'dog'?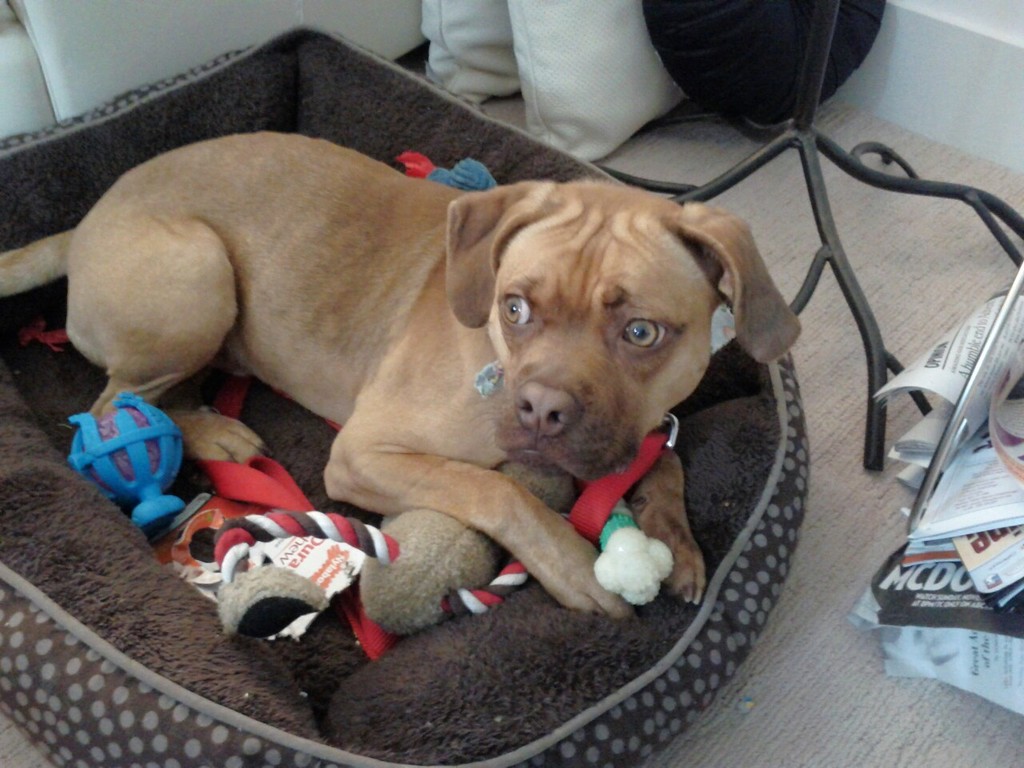
BBox(0, 130, 802, 623)
